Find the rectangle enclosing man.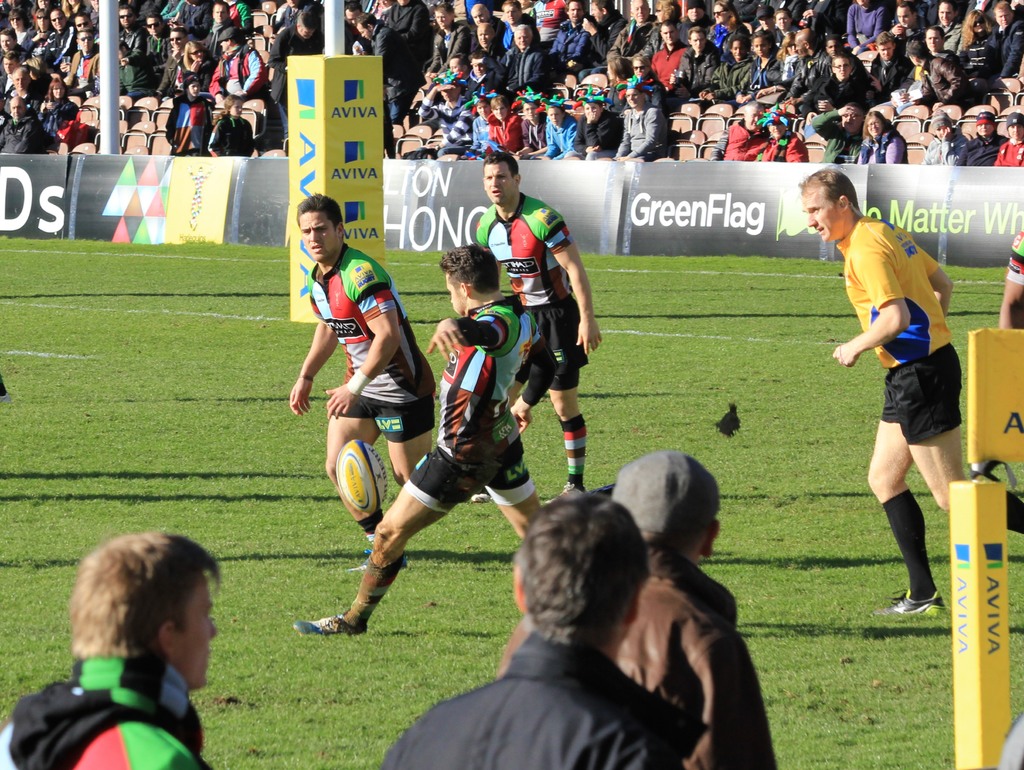
[710, 101, 772, 162].
